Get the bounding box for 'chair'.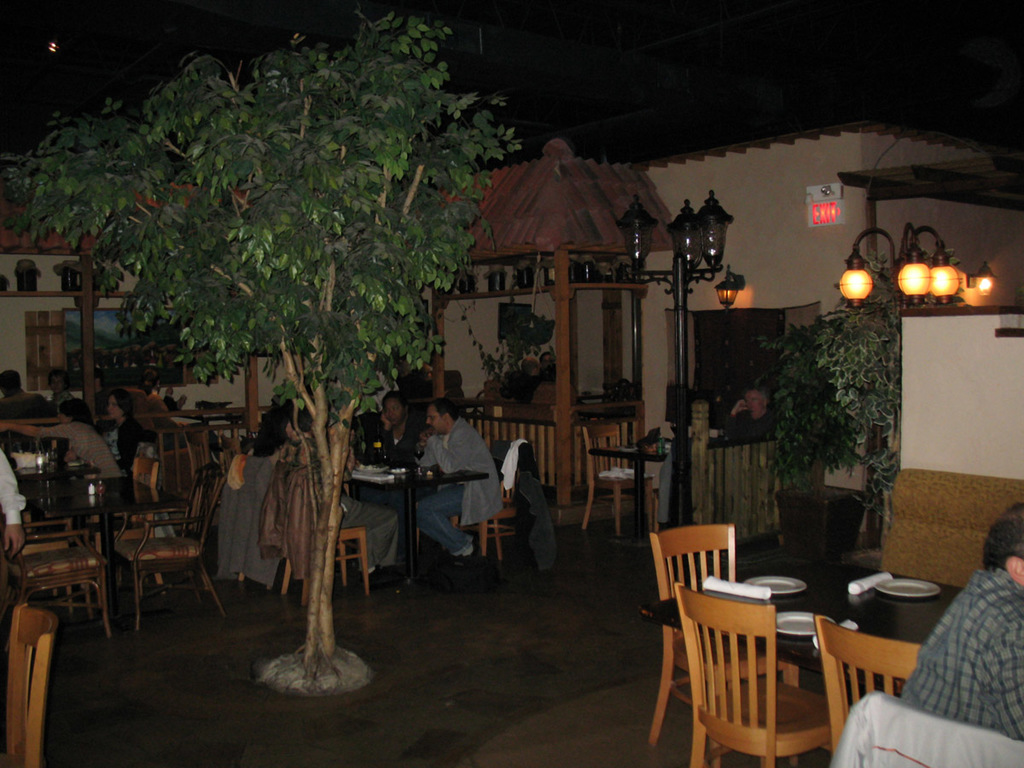
region(0, 521, 109, 633).
